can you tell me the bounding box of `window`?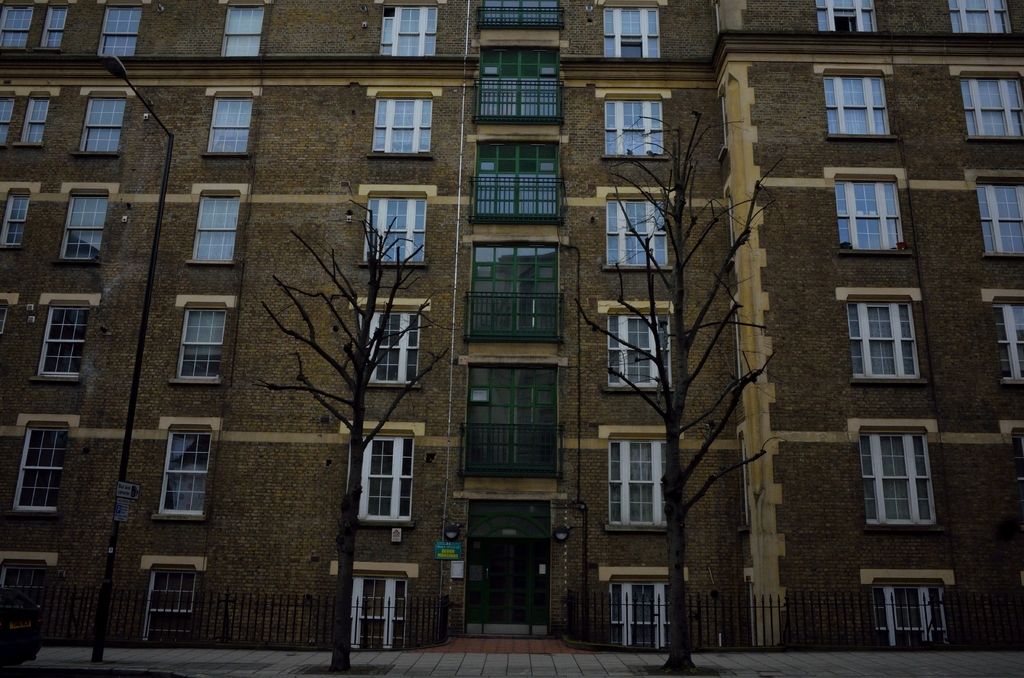
{"x1": 0, "y1": 566, "x2": 47, "y2": 611}.
